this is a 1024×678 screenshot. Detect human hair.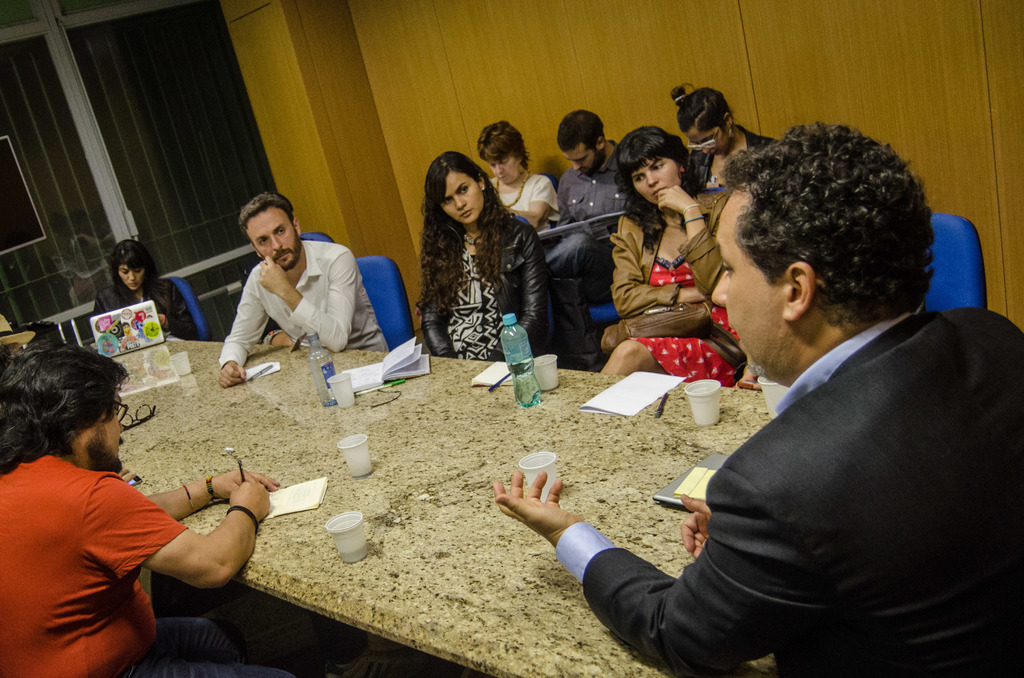
rect(0, 337, 130, 474).
